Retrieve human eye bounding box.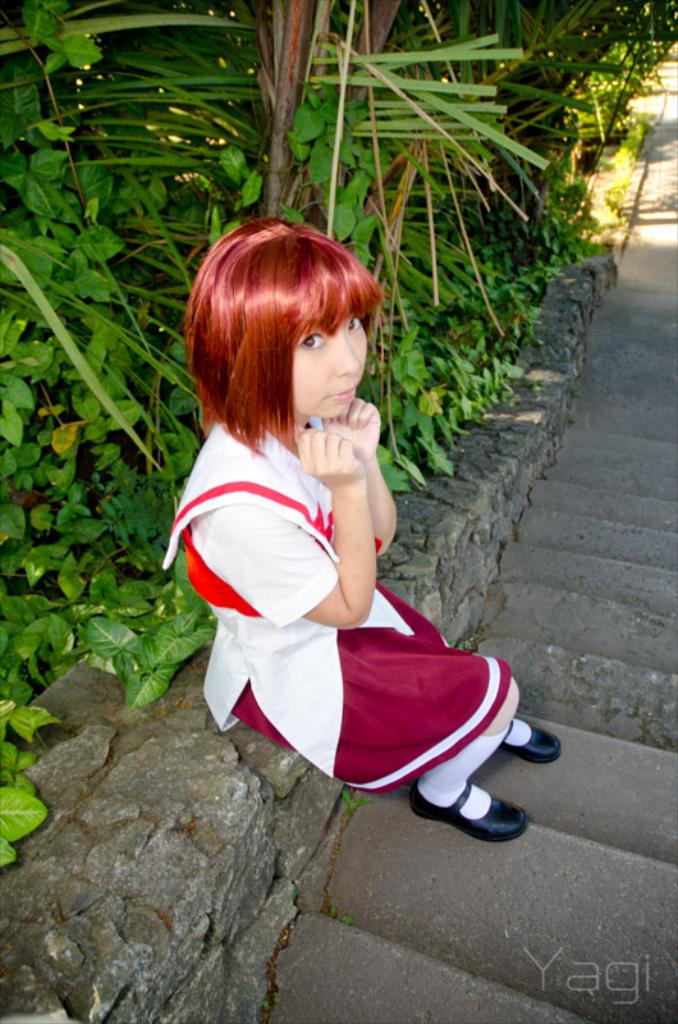
Bounding box: bbox=[348, 314, 366, 334].
